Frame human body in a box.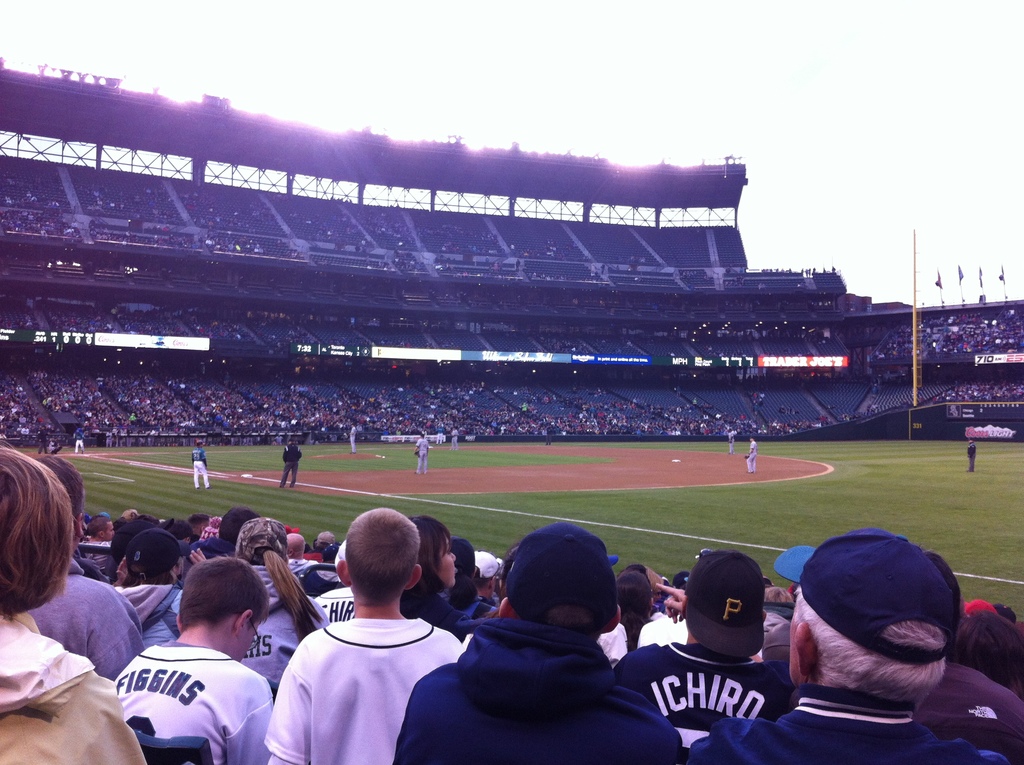
BBox(969, 442, 980, 474).
